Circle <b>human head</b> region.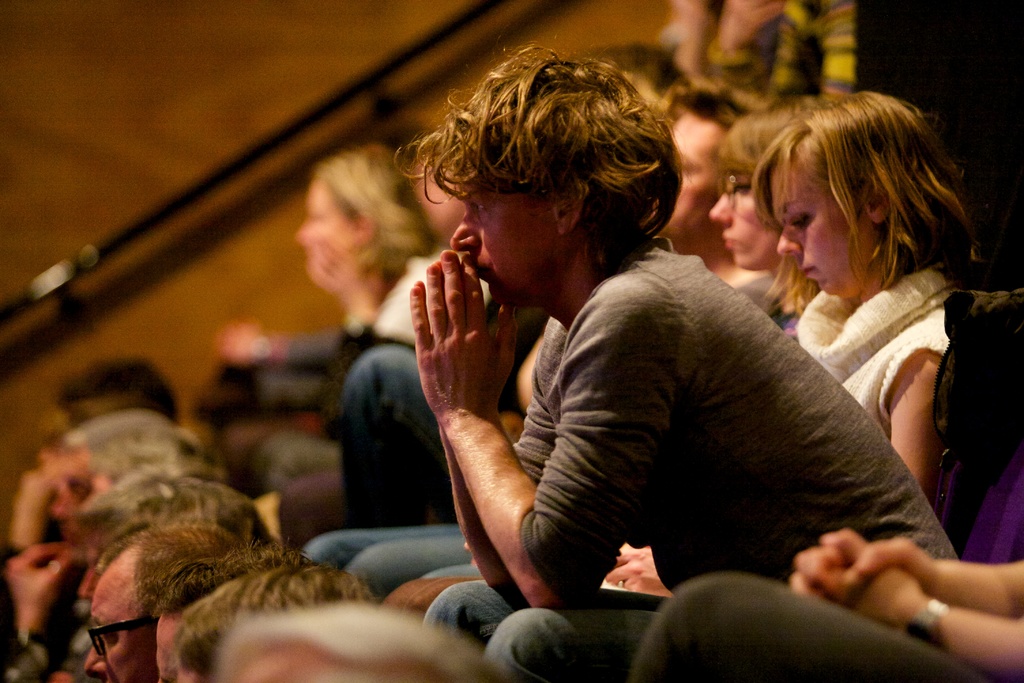
Region: box(408, 49, 692, 308).
